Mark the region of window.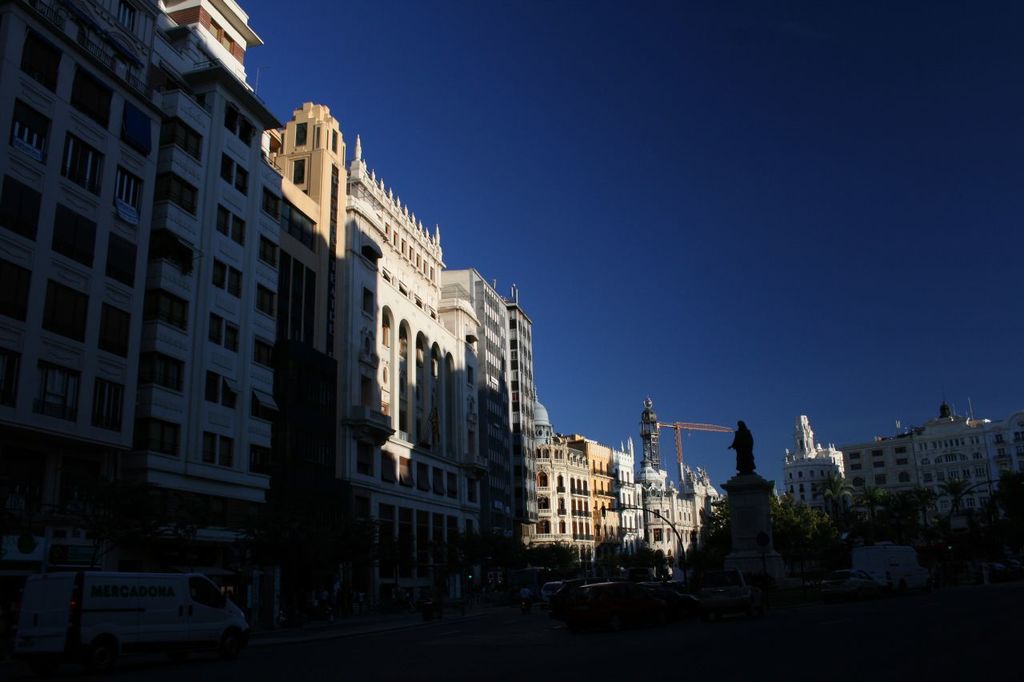
Region: {"left": 0, "top": 169, "right": 44, "bottom": 240}.
